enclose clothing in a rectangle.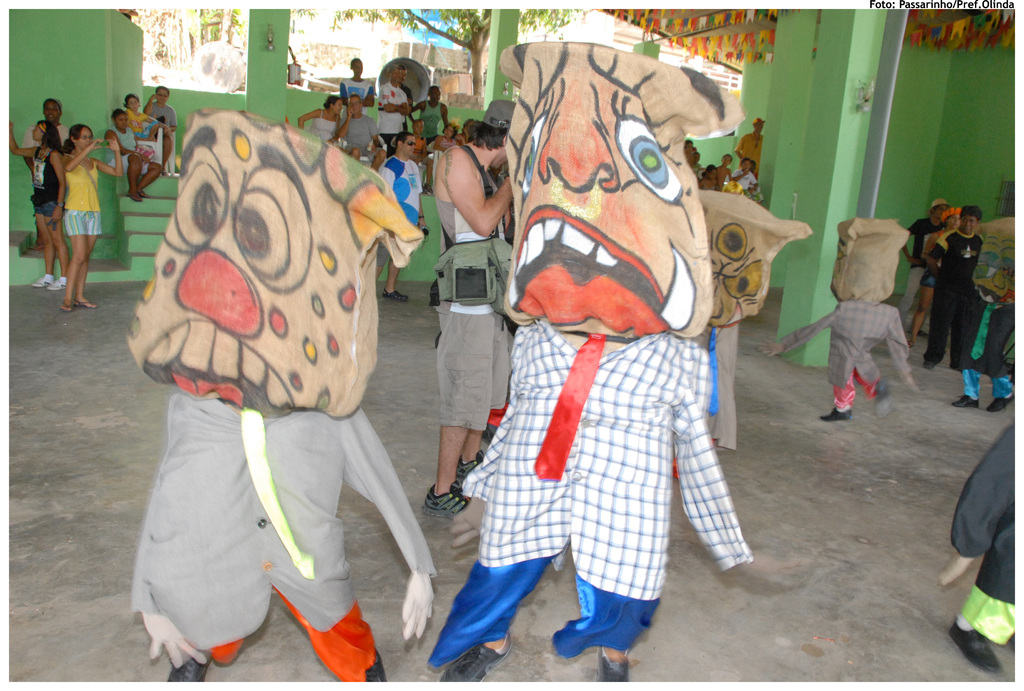
box(689, 324, 740, 450).
